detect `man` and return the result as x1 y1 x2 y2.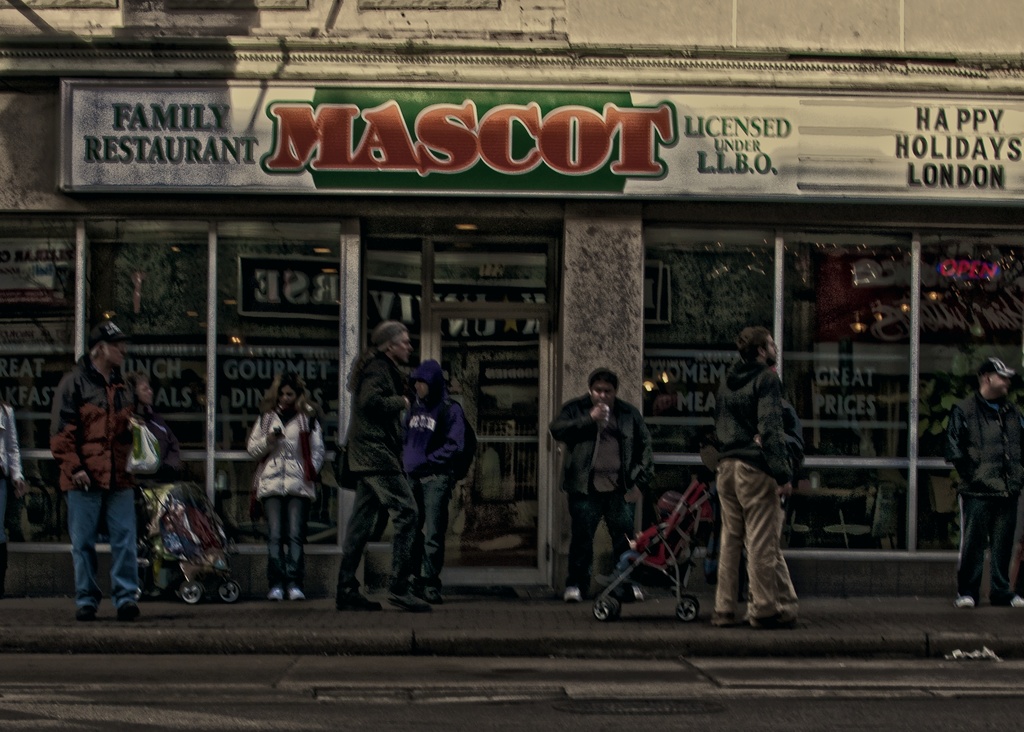
394 352 484 611.
